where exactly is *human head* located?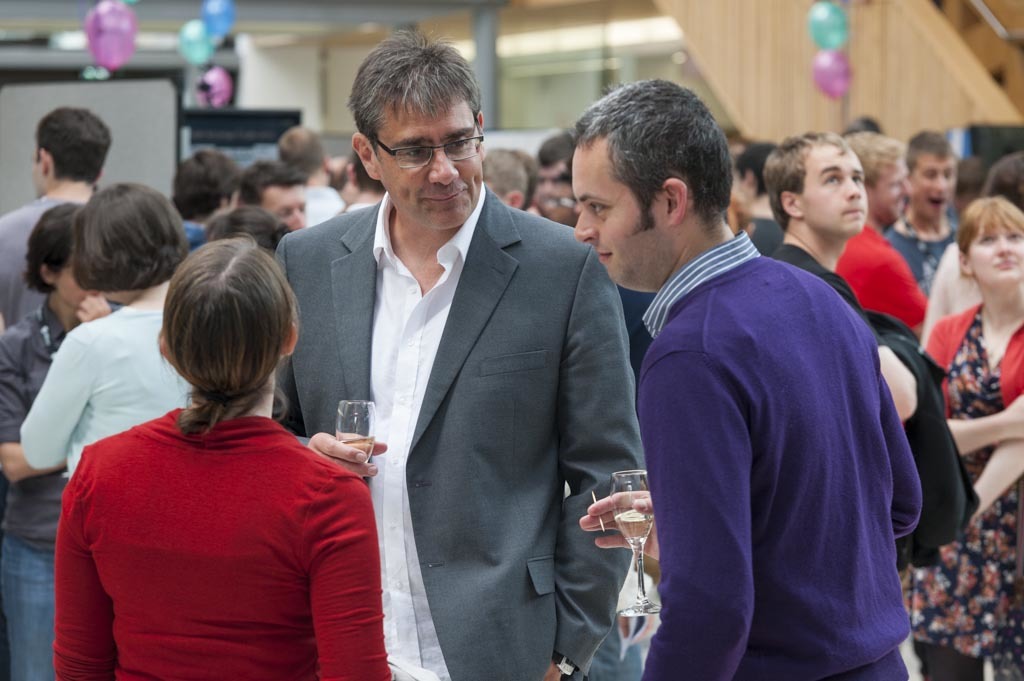
Its bounding box is x1=481 y1=143 x2=538 y2=216.
